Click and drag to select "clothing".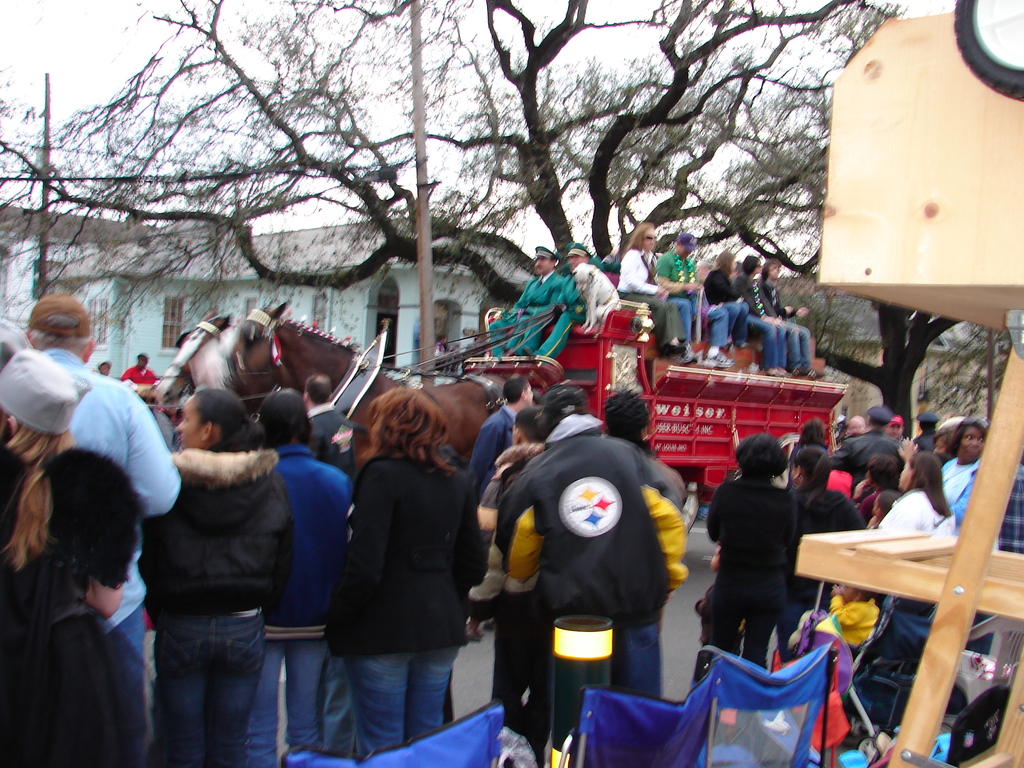
Selection: <box>6,436,132,767</box>.
